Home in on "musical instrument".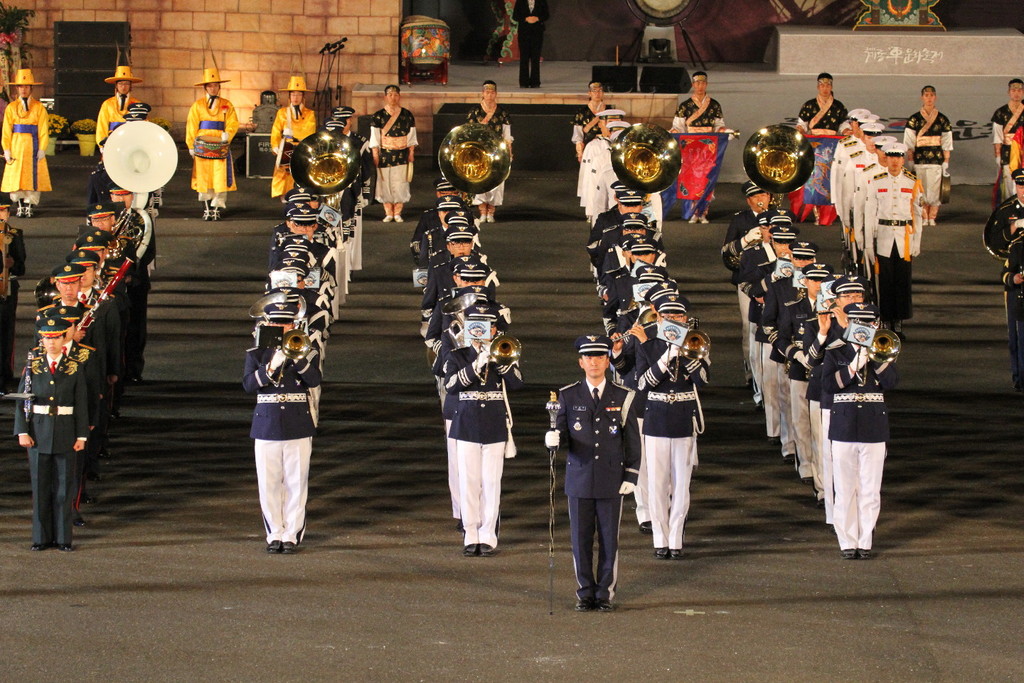
Homed in at 432:116:516:201.
